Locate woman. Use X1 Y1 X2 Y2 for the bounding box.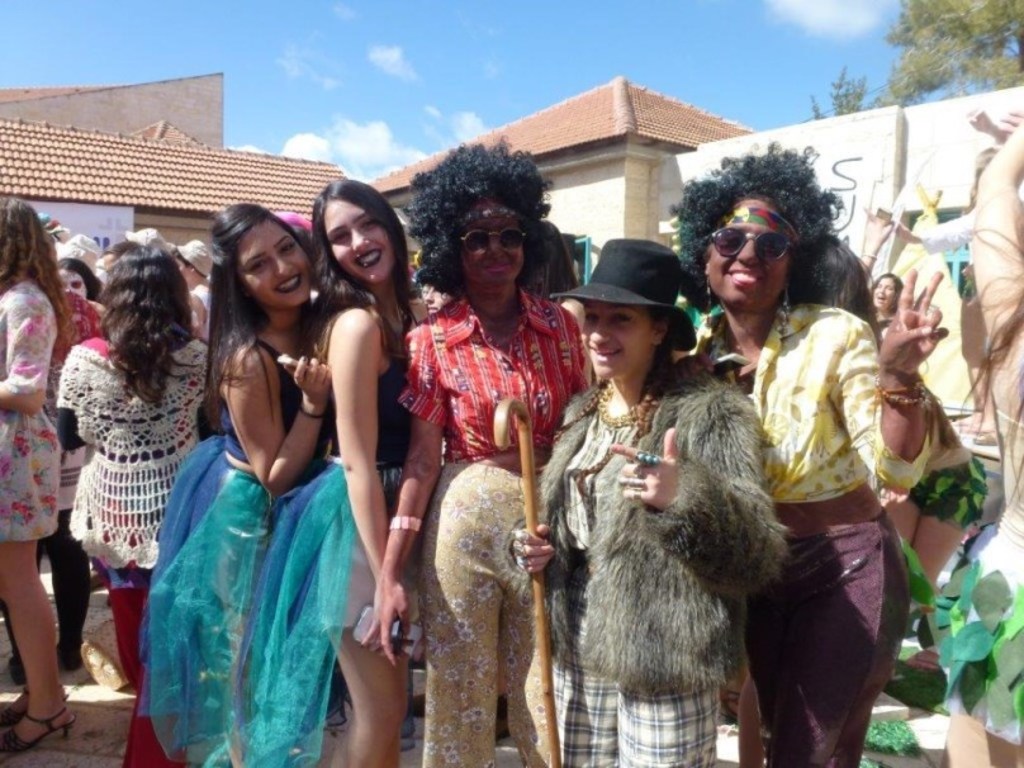
70 243 217 767.
